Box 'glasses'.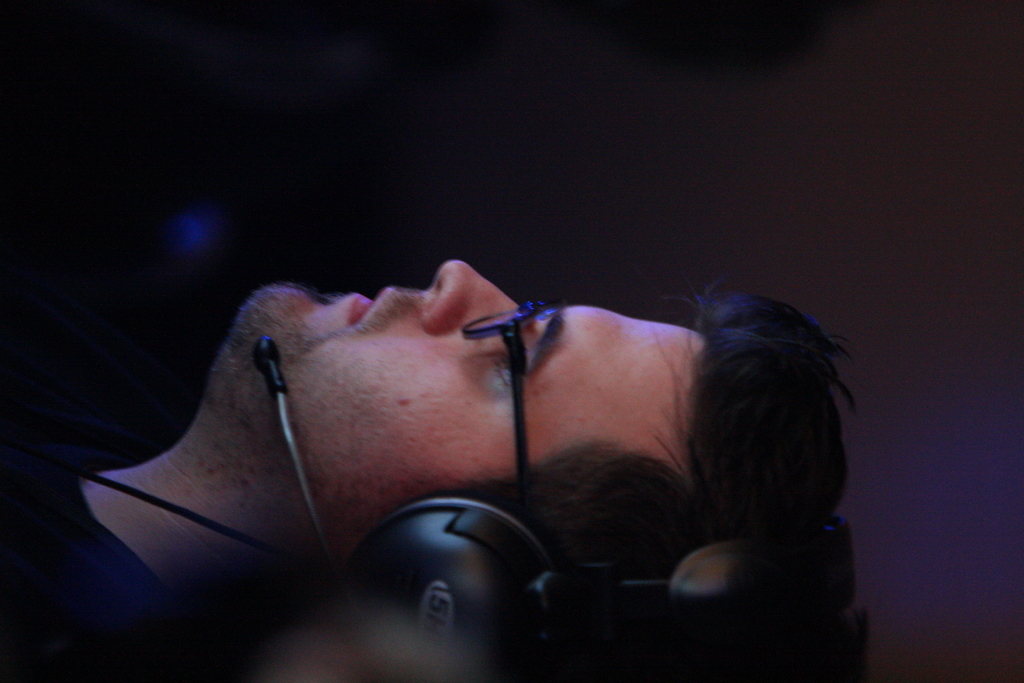
crop(467, 302, 563, 533).
